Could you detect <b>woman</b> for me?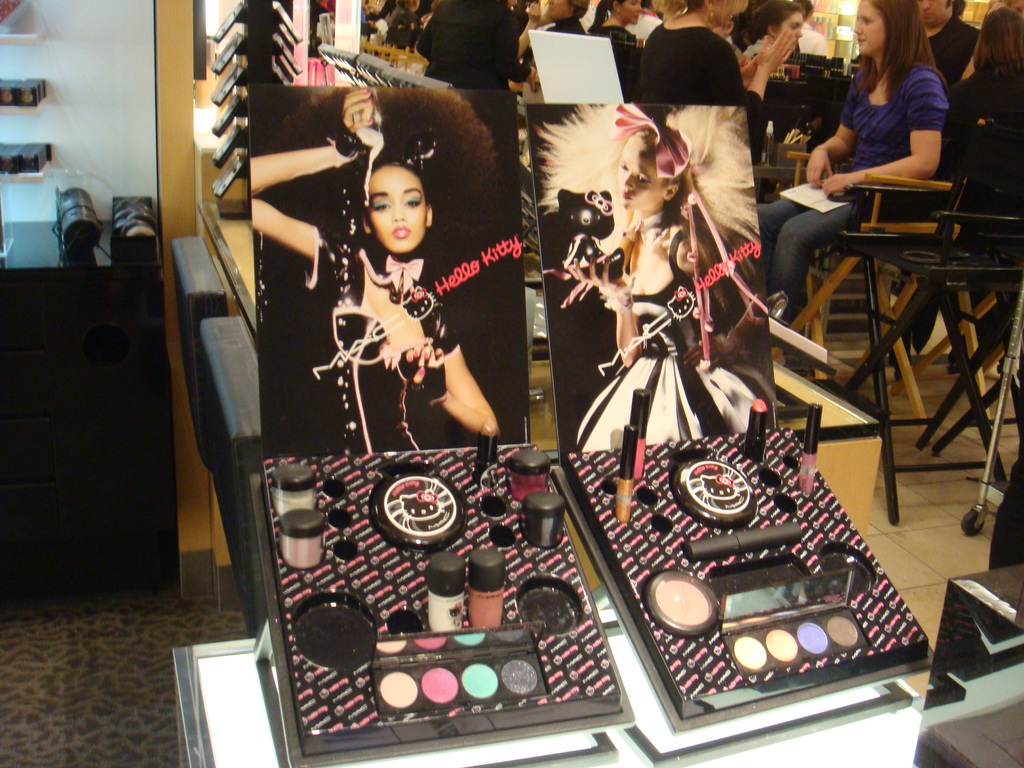
Detection result: left=633, top=0, right=795, bottom=162.
